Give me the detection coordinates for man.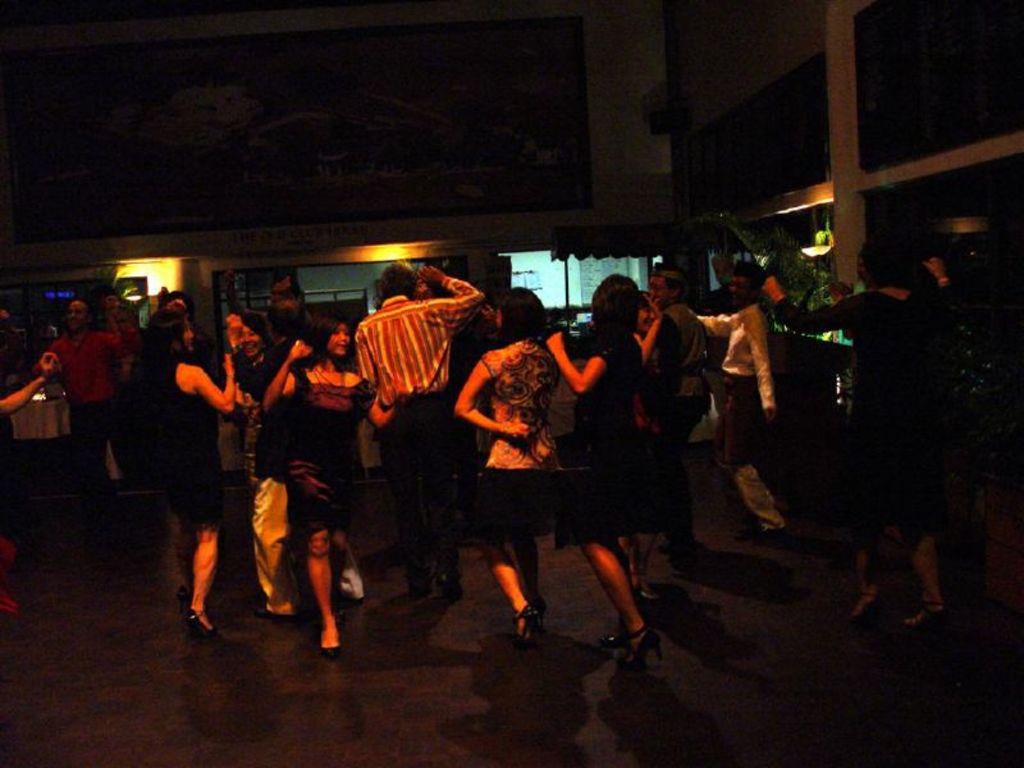
(626, 270, 713, 577).
